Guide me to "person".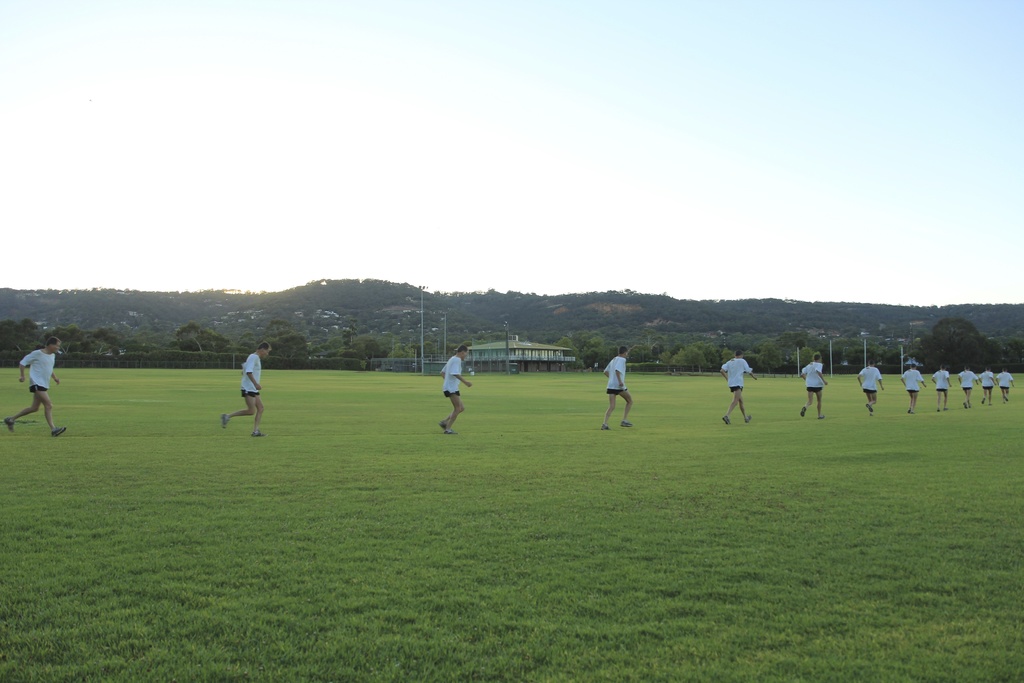
Guidance: left=716, top=348, right=760, bottom=425.
